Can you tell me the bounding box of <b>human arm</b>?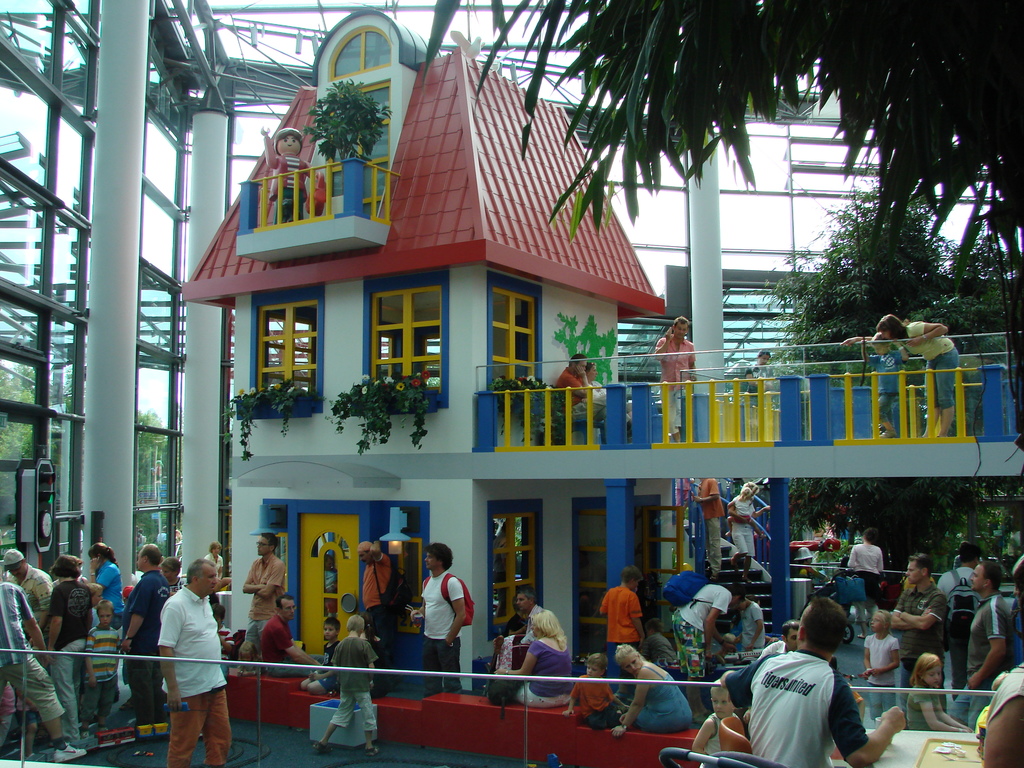
[828,683,906,767].
